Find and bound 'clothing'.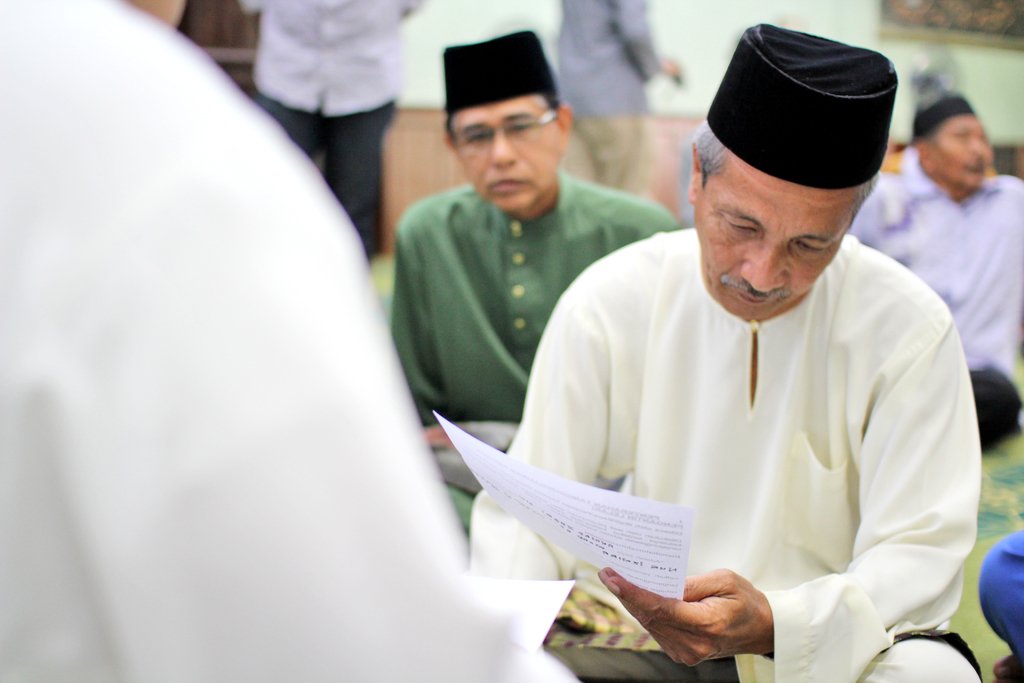
Bound: [x1=0, y1=0, x2=581, y2=682].
